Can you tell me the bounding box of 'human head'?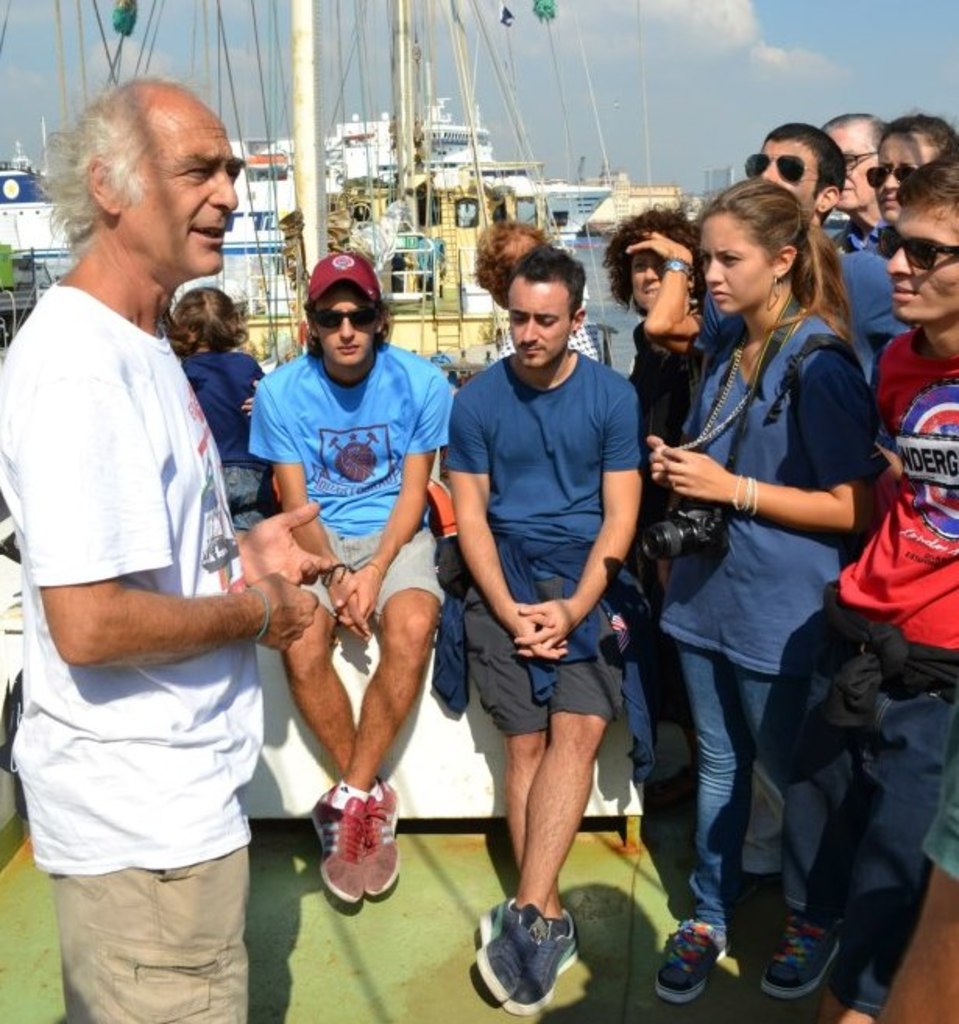
BBox(469, 223, 547, 305).
